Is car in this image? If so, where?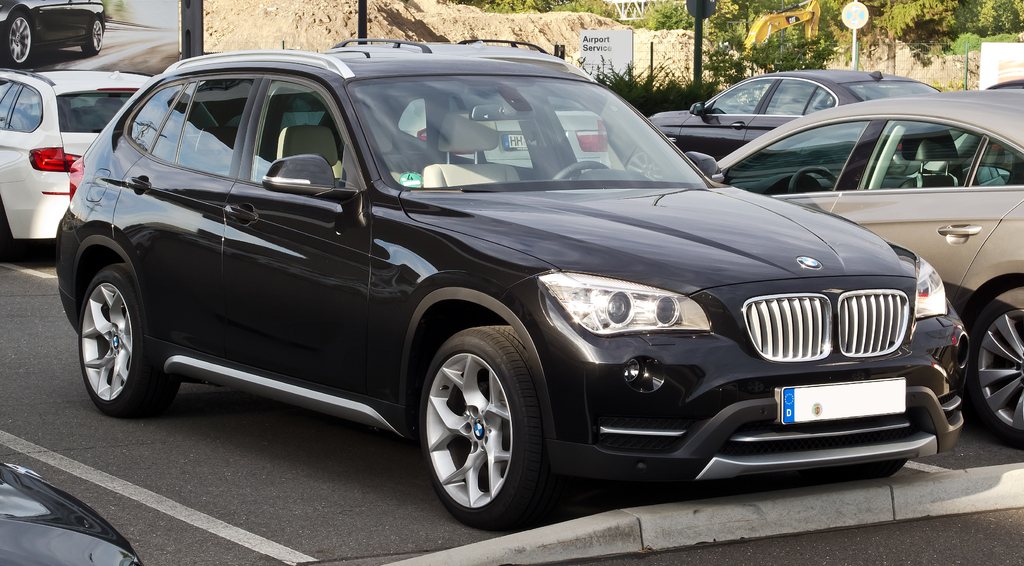
Yes, at BBox(652, 63, 944, 162).
